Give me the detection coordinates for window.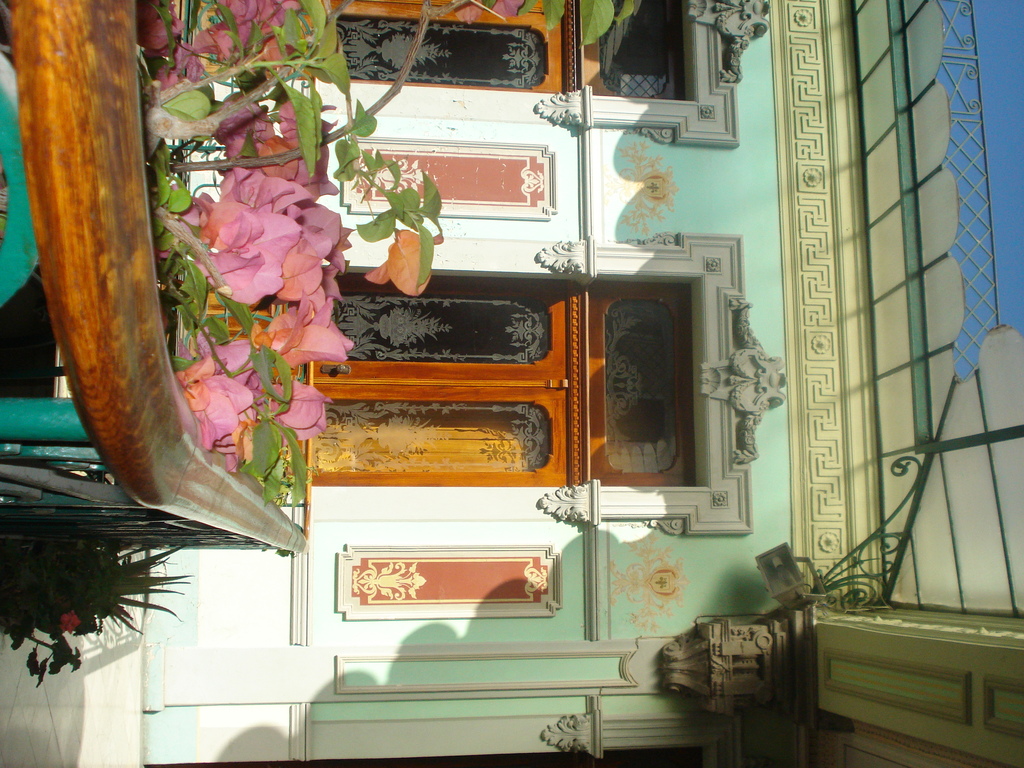
[601,22,705,95].
